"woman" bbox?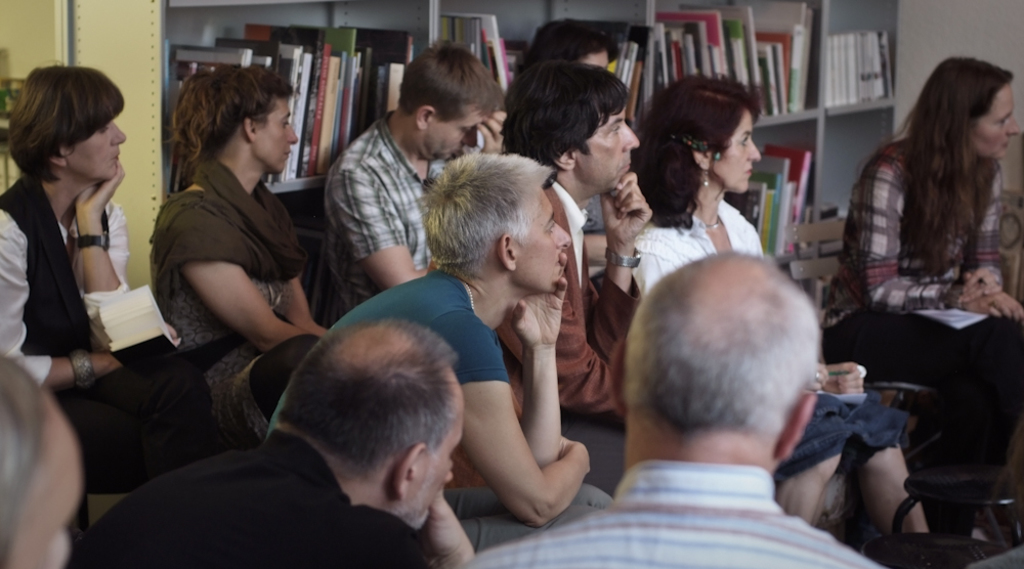
pyautogui.locateOnScreen(621, 71, 932, 539)
